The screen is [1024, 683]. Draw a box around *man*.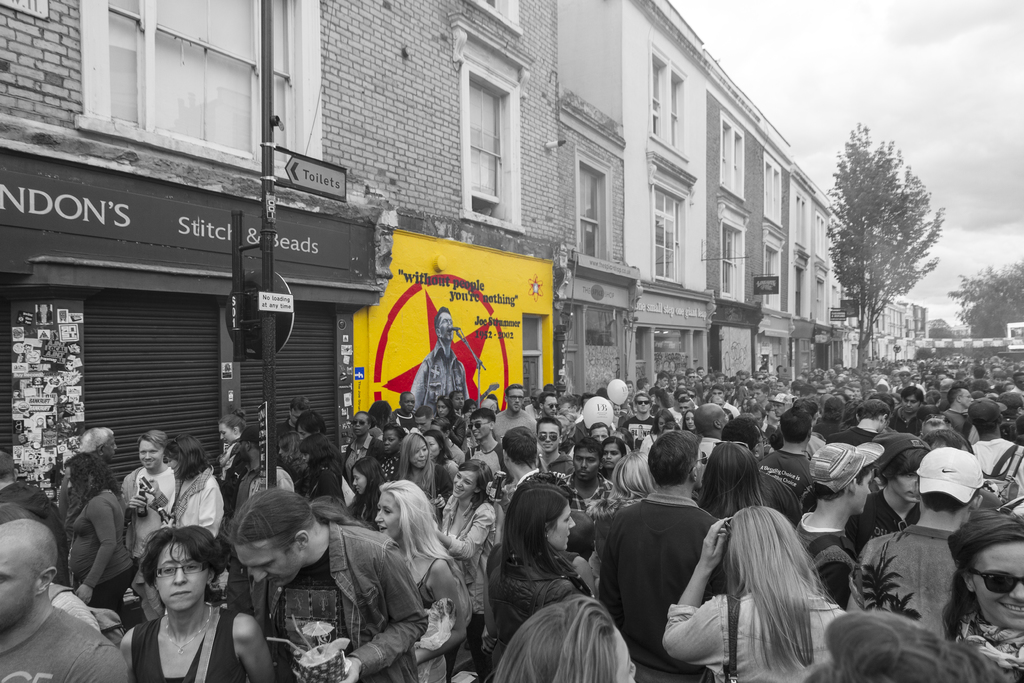
494,383,535,434.
